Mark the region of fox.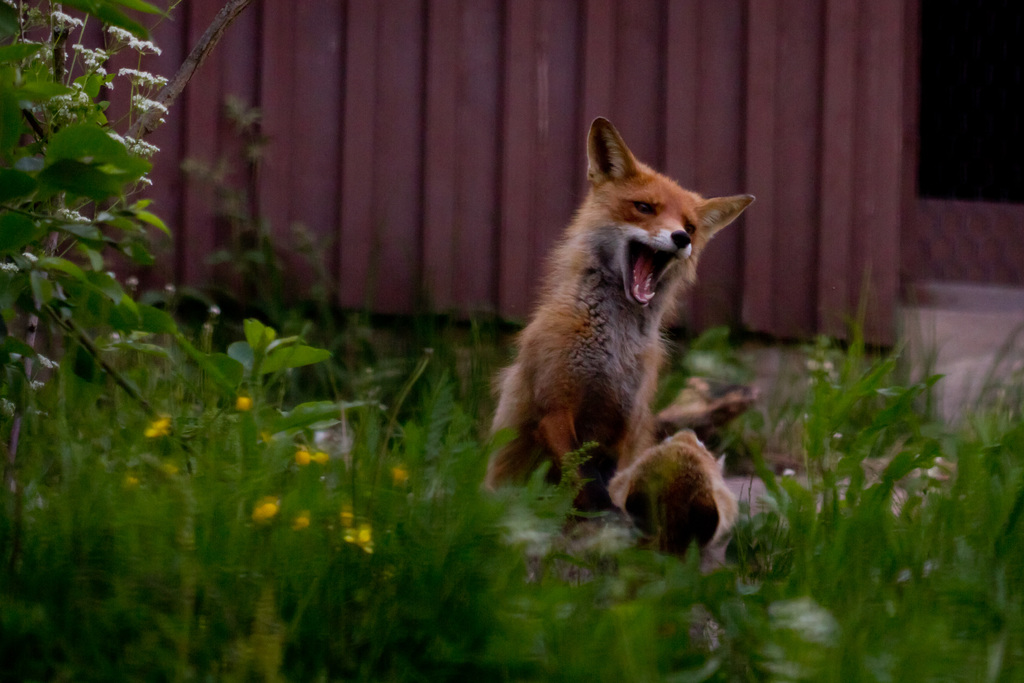
Region: 478/115/756/534.
